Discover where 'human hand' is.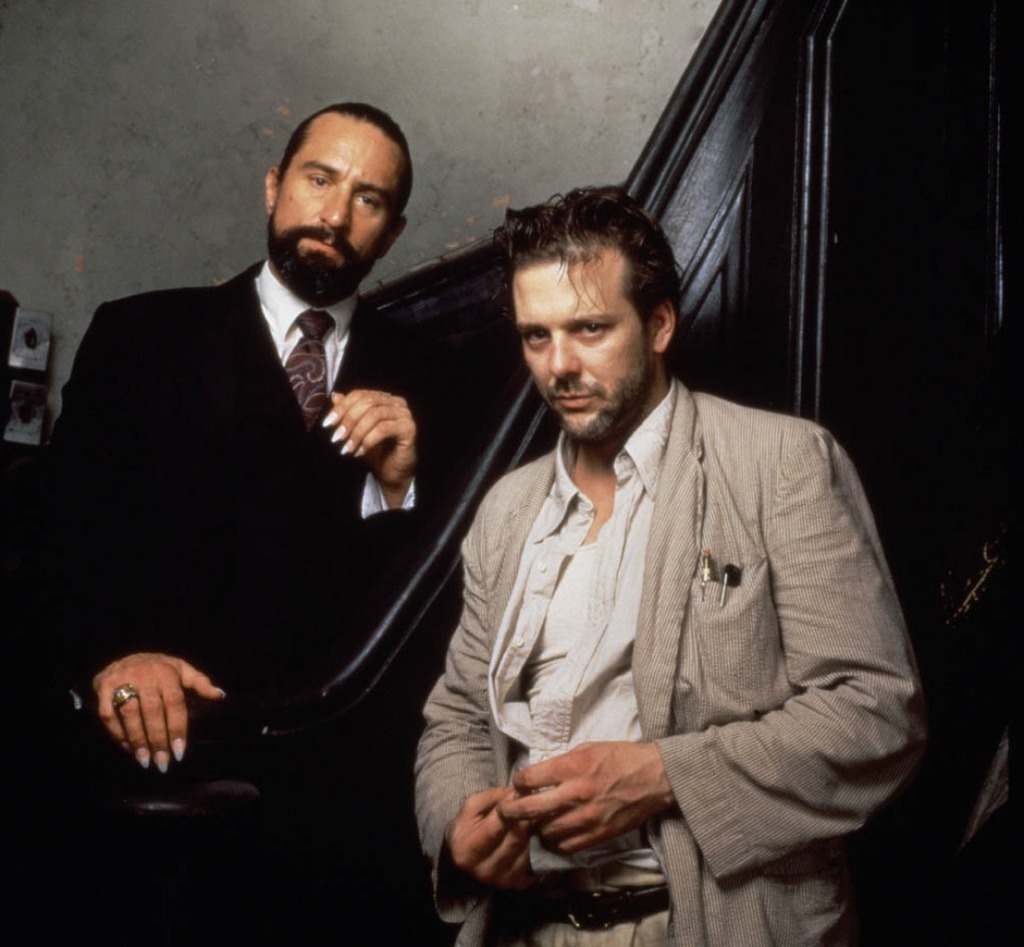
Discovered at {"left": 495, "top": 740, "right": 670, "bottom": 854}.
